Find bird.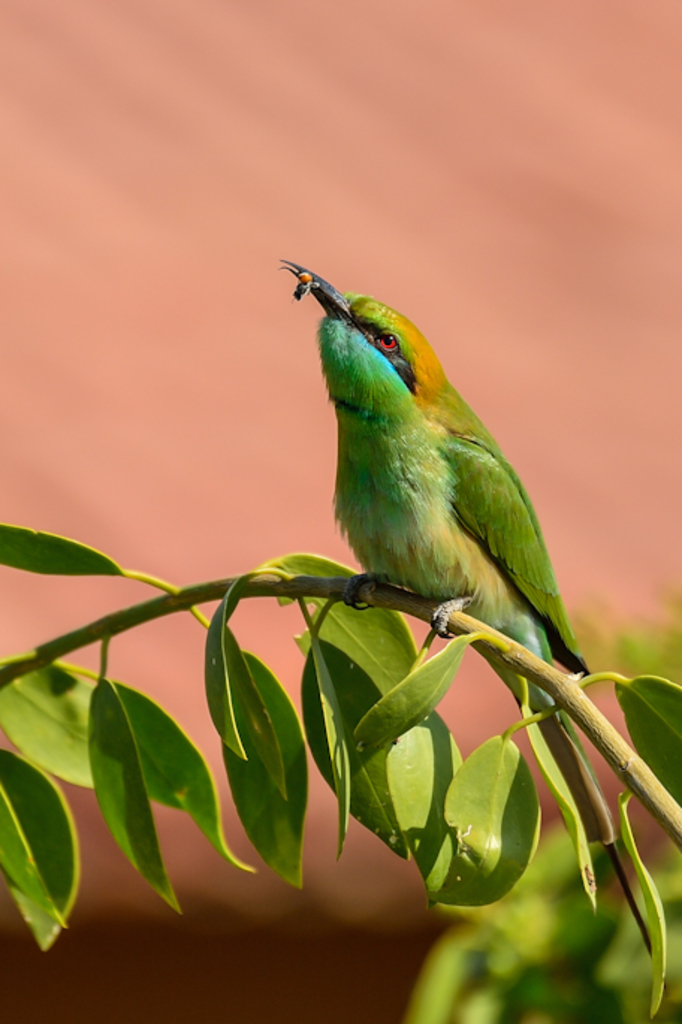
277:250:586:685.
